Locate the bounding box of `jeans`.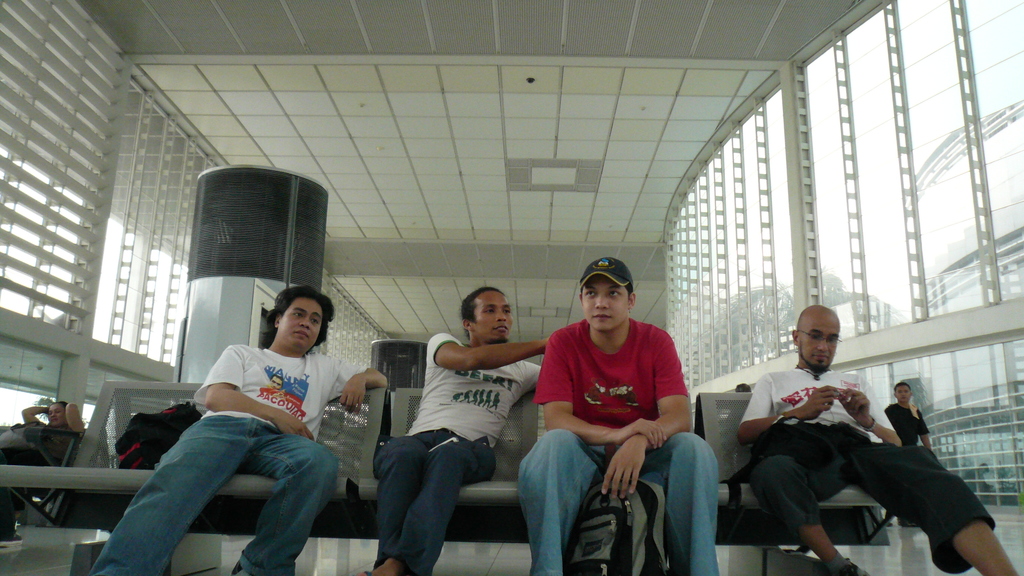
Bounding box: {"x1": 517, "y1": 427, "x2": 721, "y2": 575}.
